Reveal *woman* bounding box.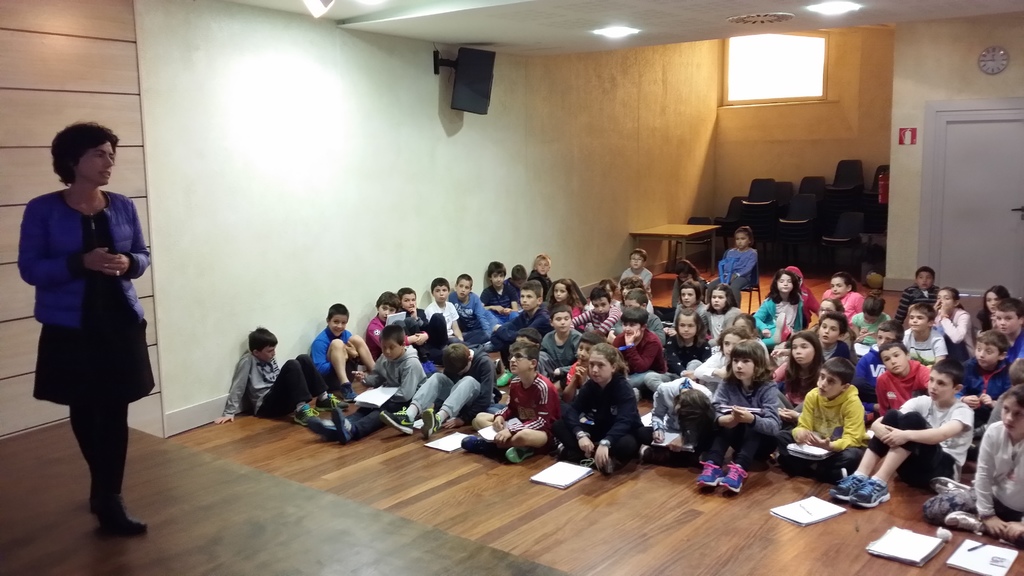
Revealed: bbox=(16, 127, 154, 512).
